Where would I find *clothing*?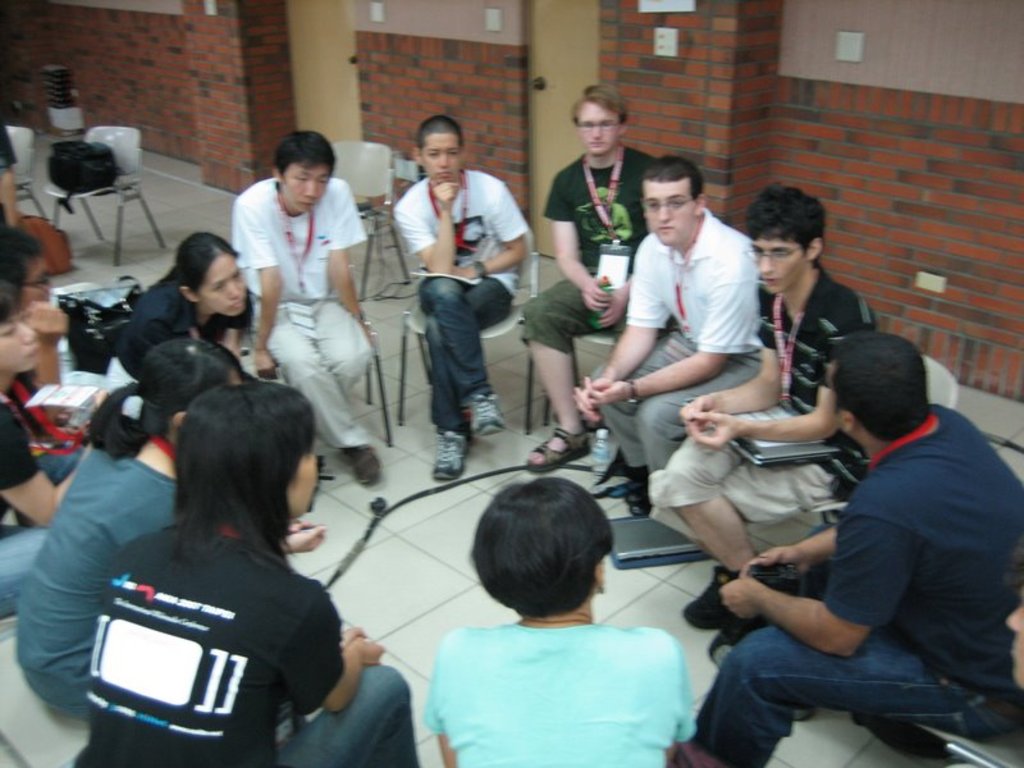
At rect(10, 436, 188, 723).
